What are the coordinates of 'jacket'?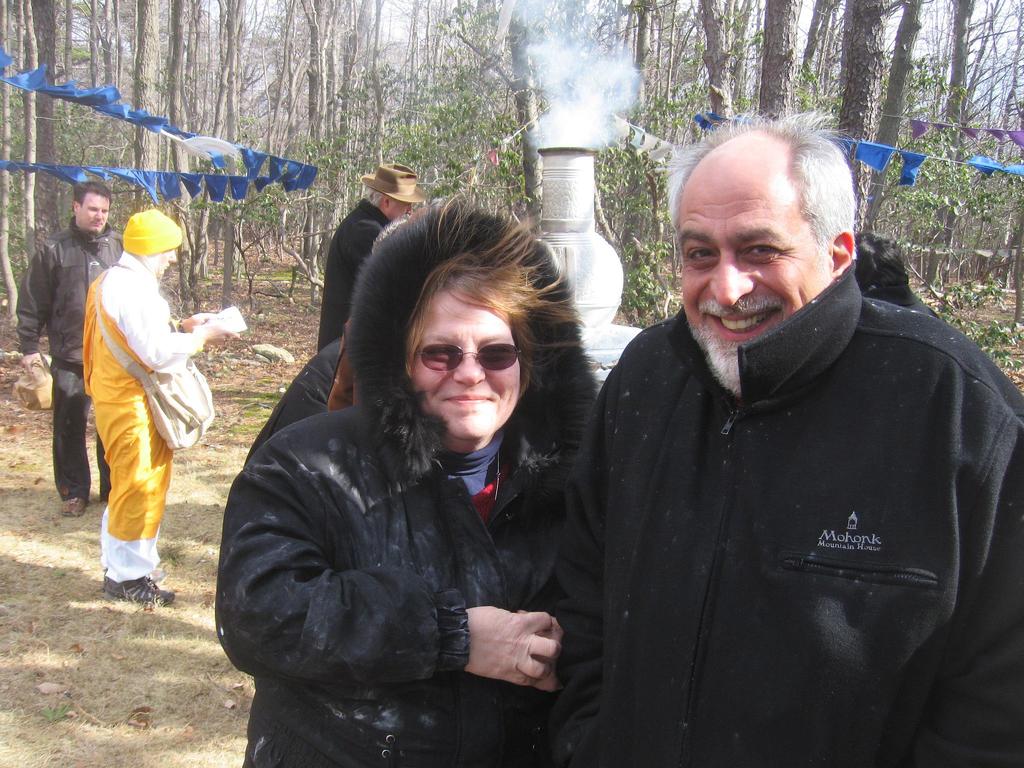
(left=14, top=214, right=125, bottom=366).
